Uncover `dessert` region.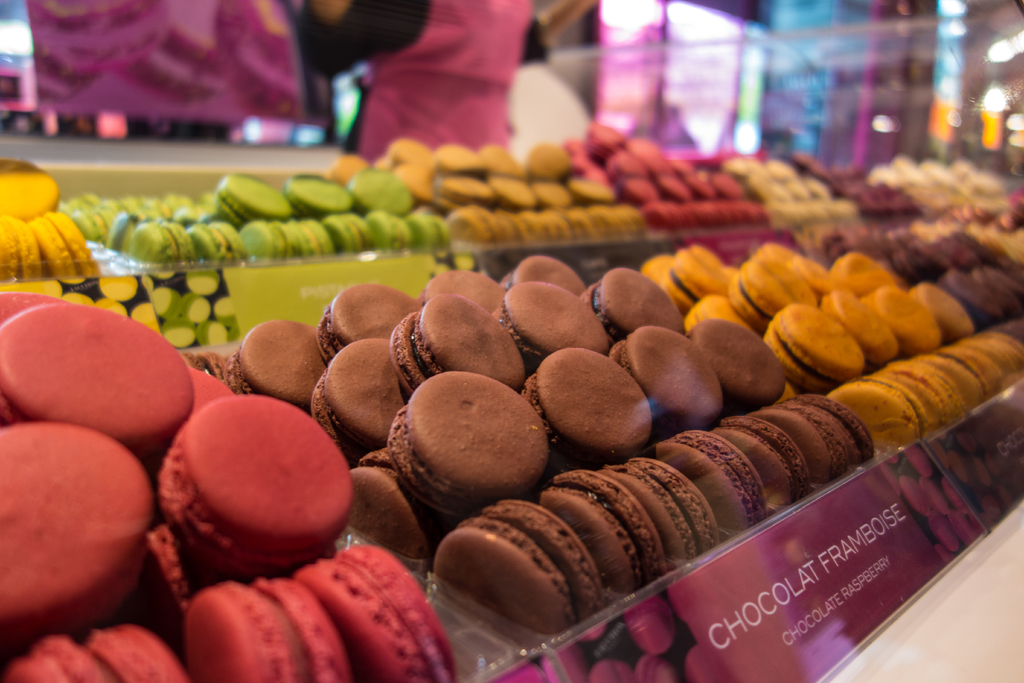
Uncovered: x1=380 y1=217 x2=415 y2=249.
